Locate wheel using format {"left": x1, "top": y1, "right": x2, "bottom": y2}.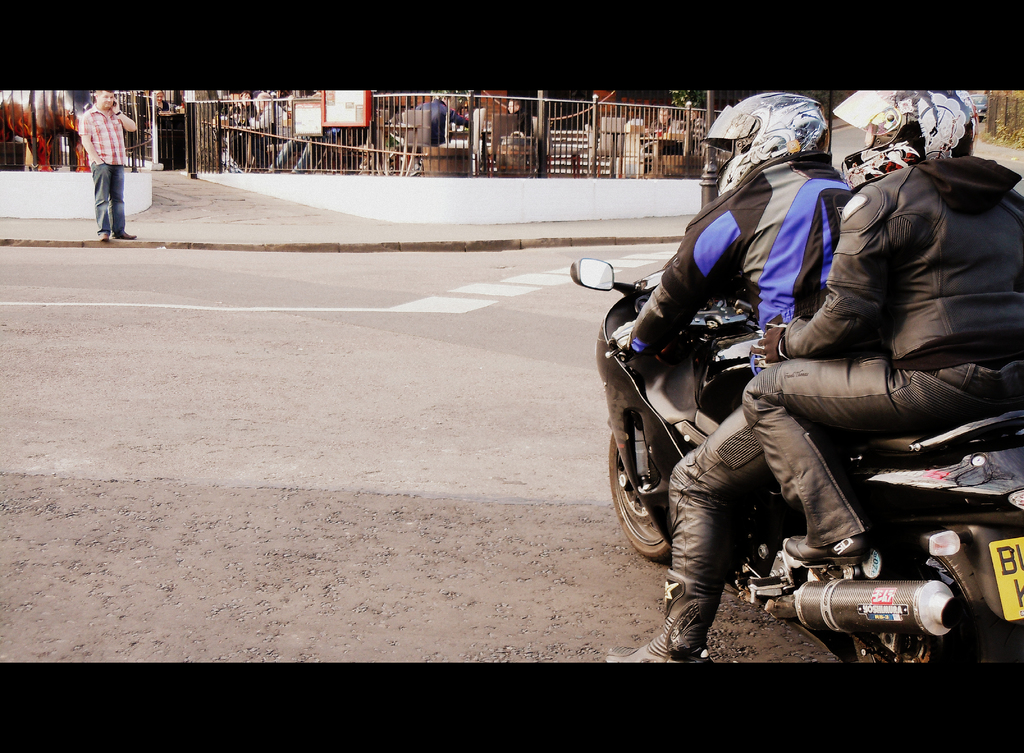
{"left": 858, "top": 531, "right": 1023, "bottom": 670}.
